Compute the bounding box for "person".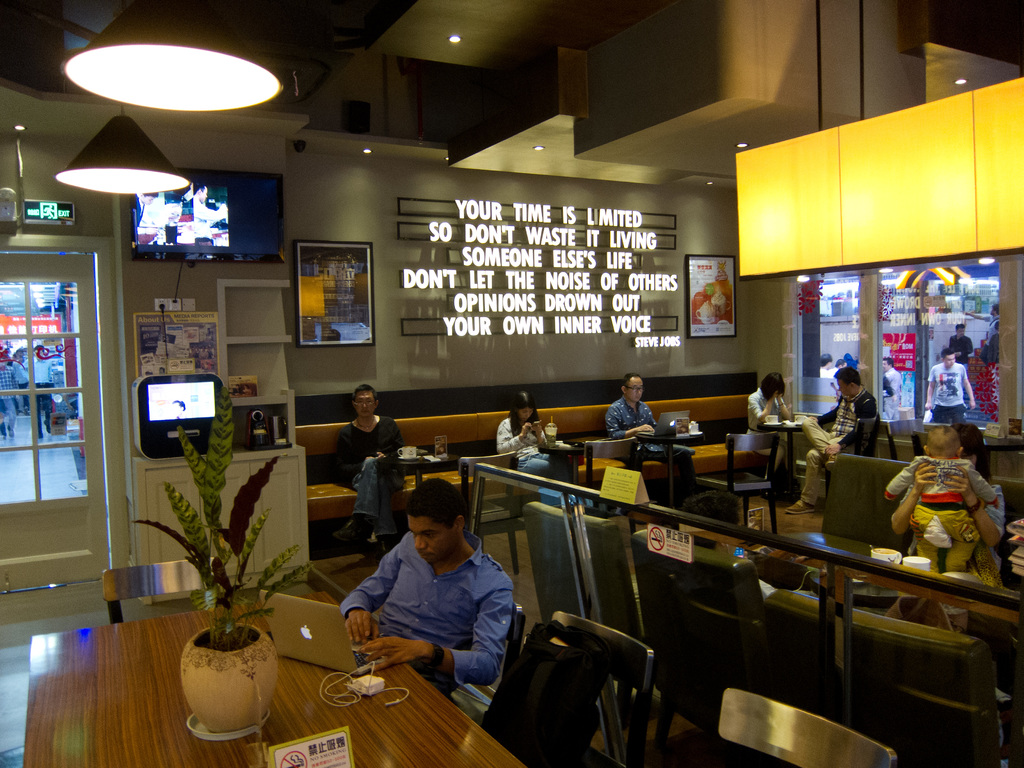
{"x1": 985, "y1": 302, "x2": 998, "y2": 349}.
